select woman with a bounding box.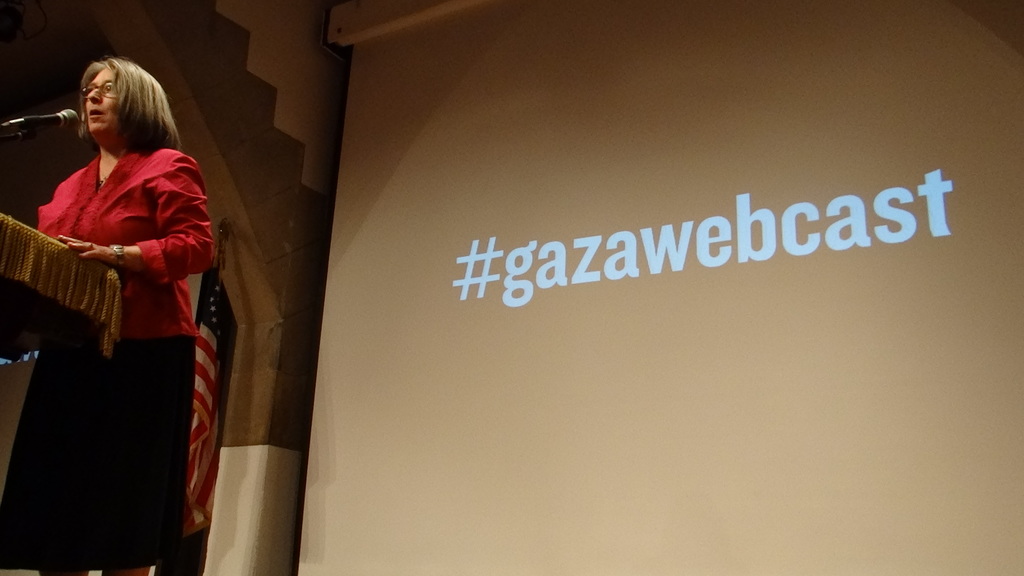
[left=0, top=61, right=220, bottom=575].
